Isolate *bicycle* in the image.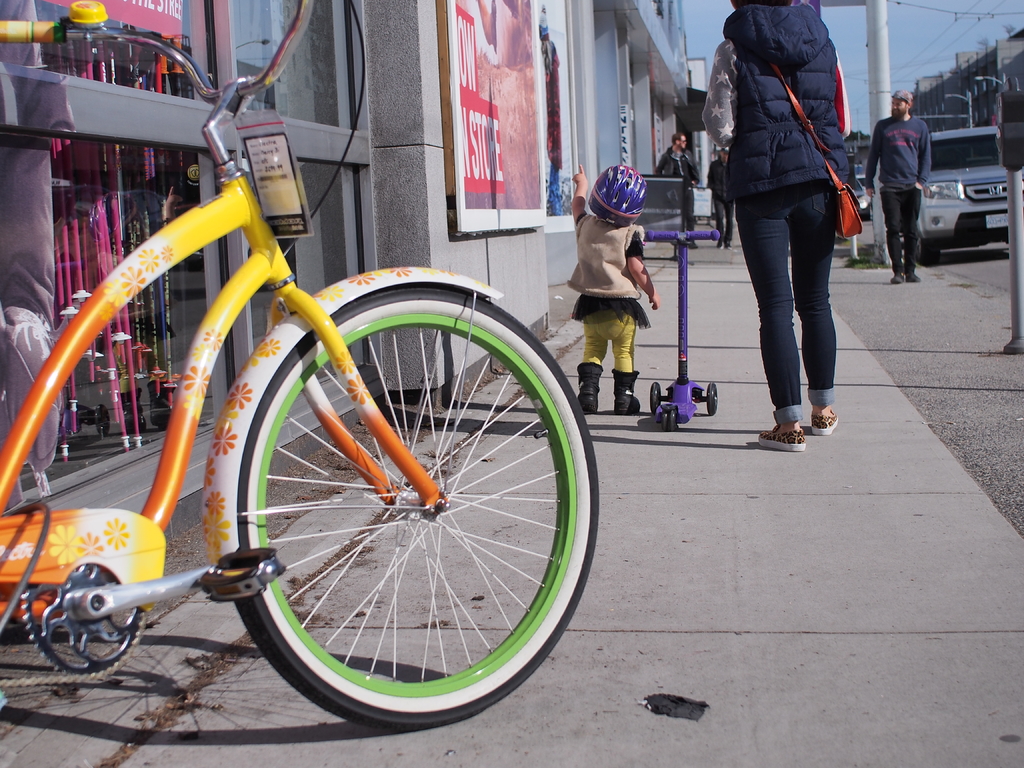
Isolated region: BBox(1, 1, 605, 742).
